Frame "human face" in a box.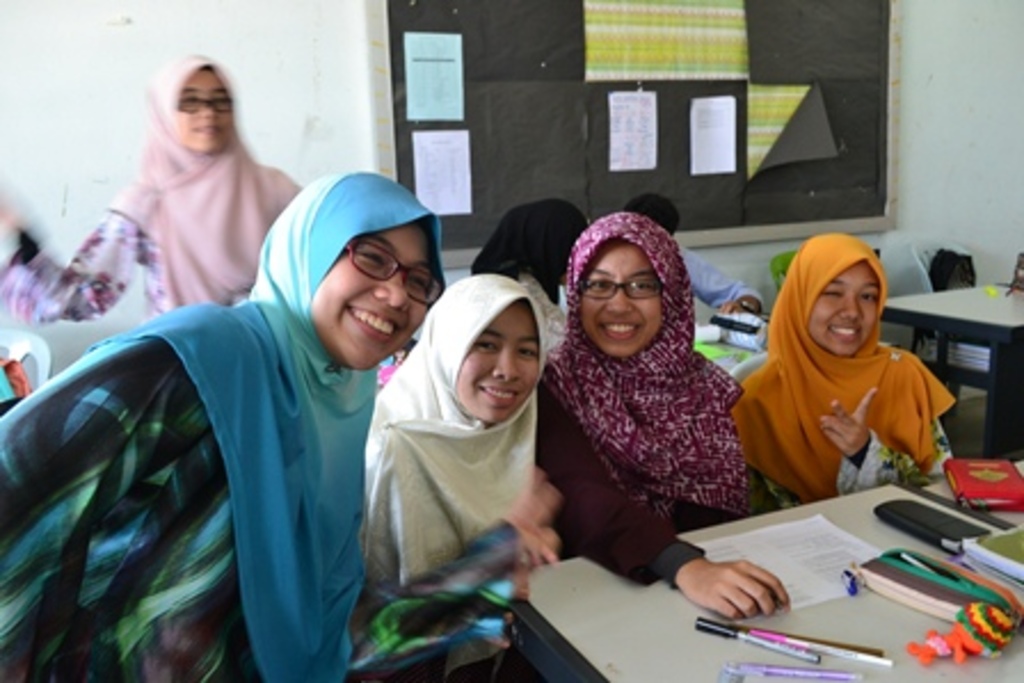
<box>457,302,537,425</box>.
